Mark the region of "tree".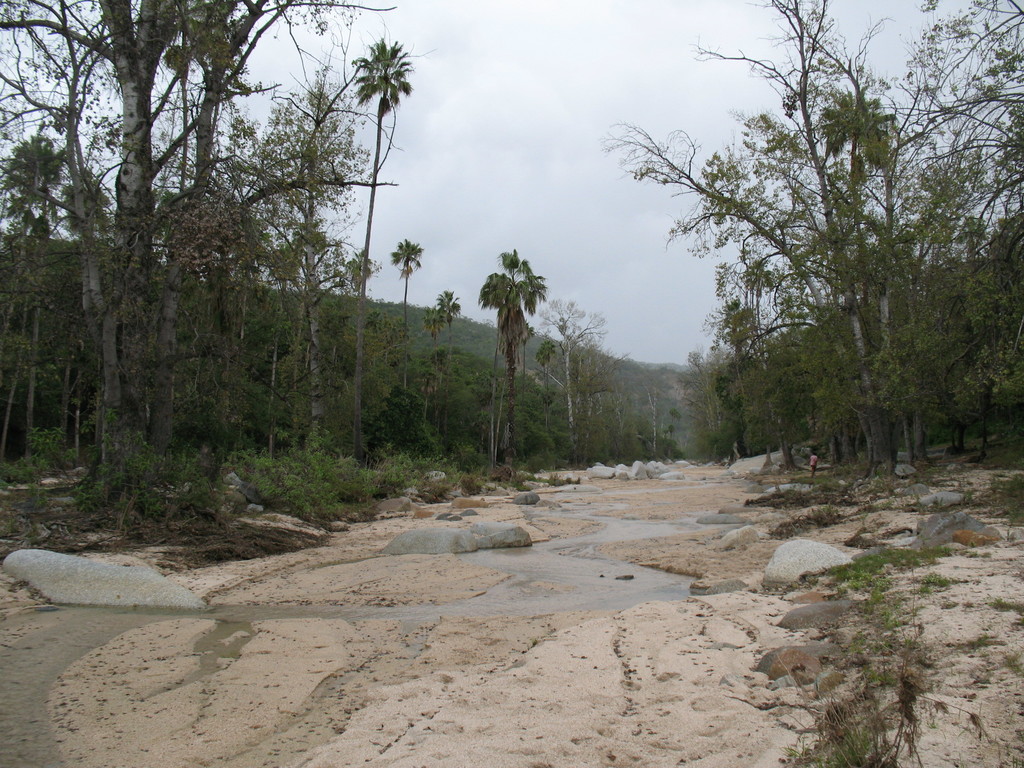
Region: 467 218 557 455.
